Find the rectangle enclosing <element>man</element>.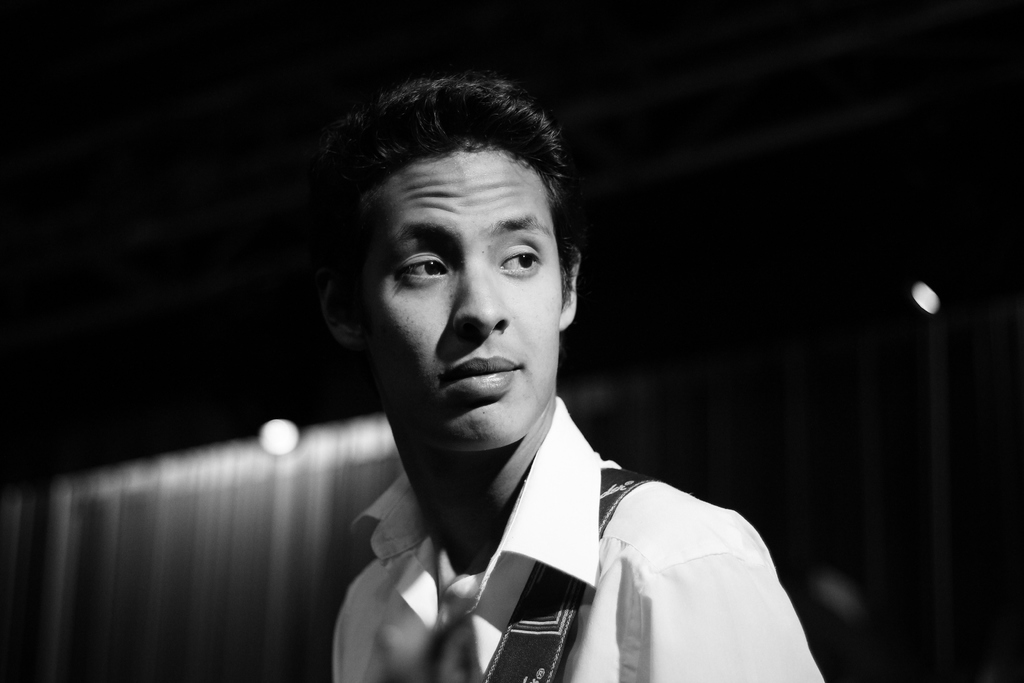
box(326, 70, 830, 682).
